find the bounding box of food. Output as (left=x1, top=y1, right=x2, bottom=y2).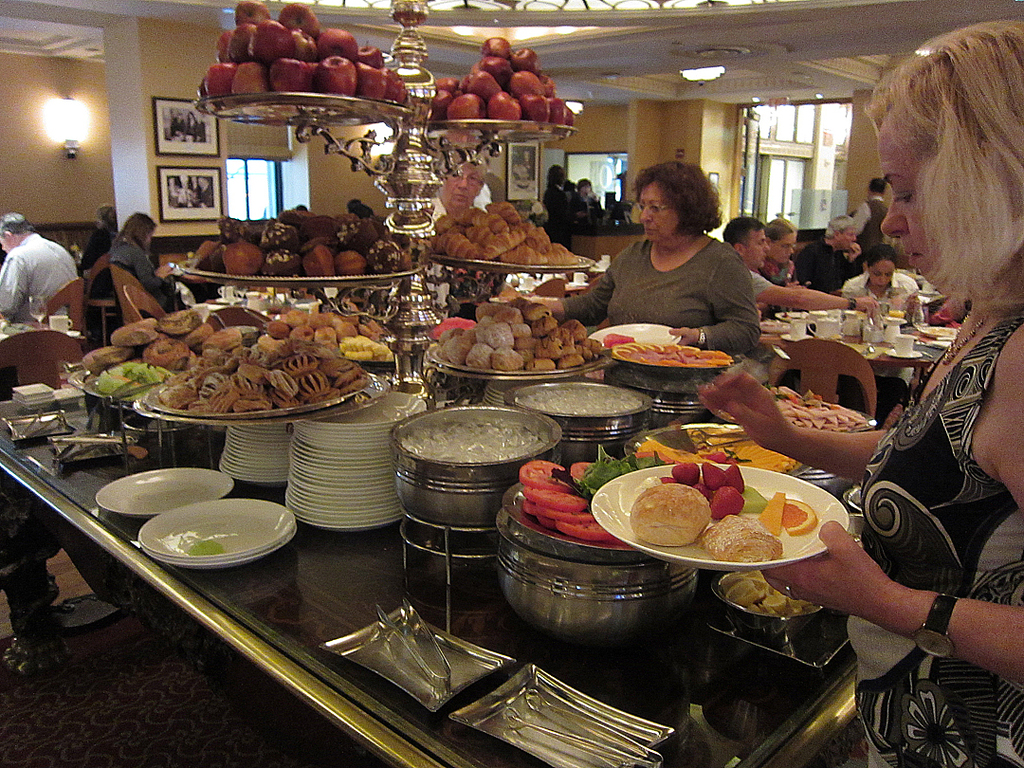
(left=184, top=538, right=226, bottom=559).
